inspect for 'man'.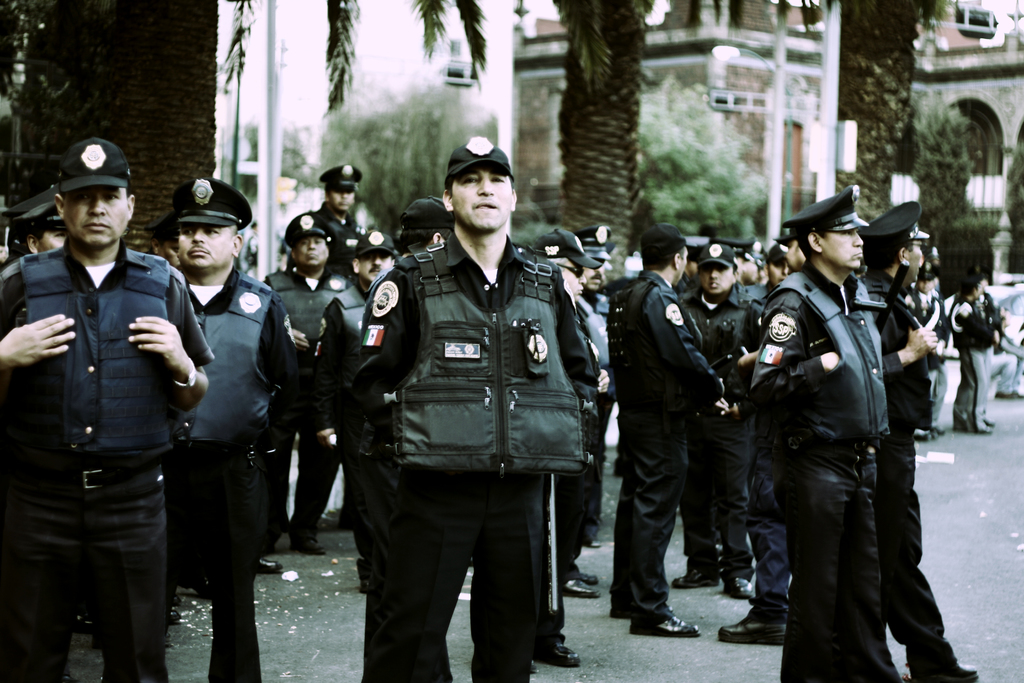
Inspection: (x1=265, y1=210, x2=346, y2=551).
